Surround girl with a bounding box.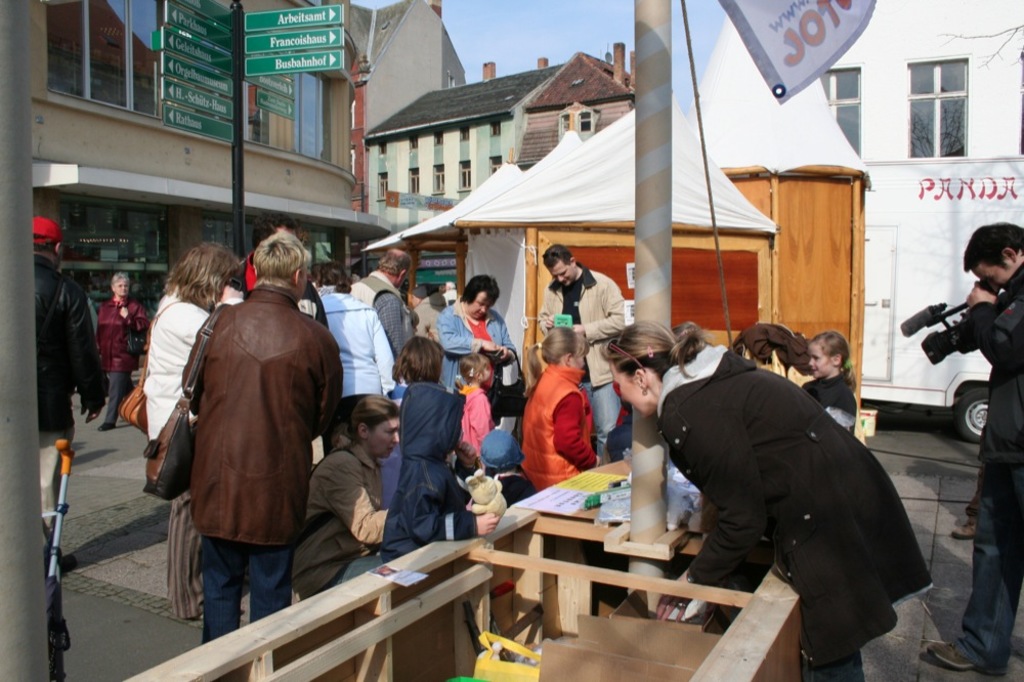
(377, 379, 501, 562).
